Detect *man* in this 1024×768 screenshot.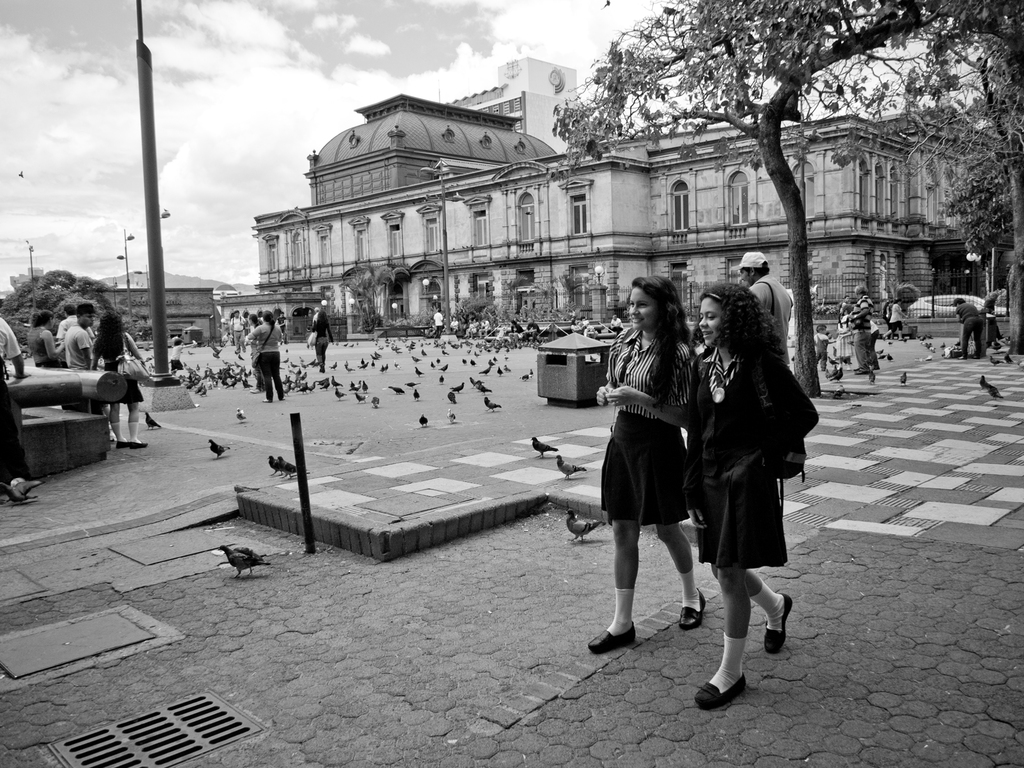
Detection: bbox(274, 311, 287, 342).
